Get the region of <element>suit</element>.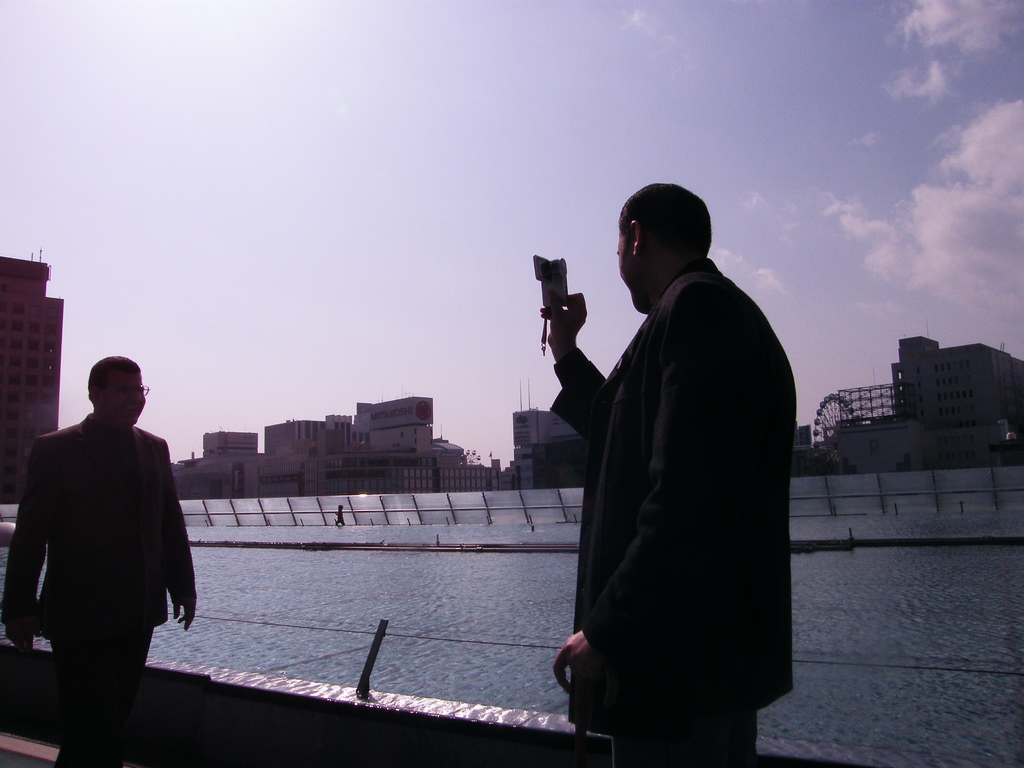
x1=2 y1=413 x2=198 y2=767.
